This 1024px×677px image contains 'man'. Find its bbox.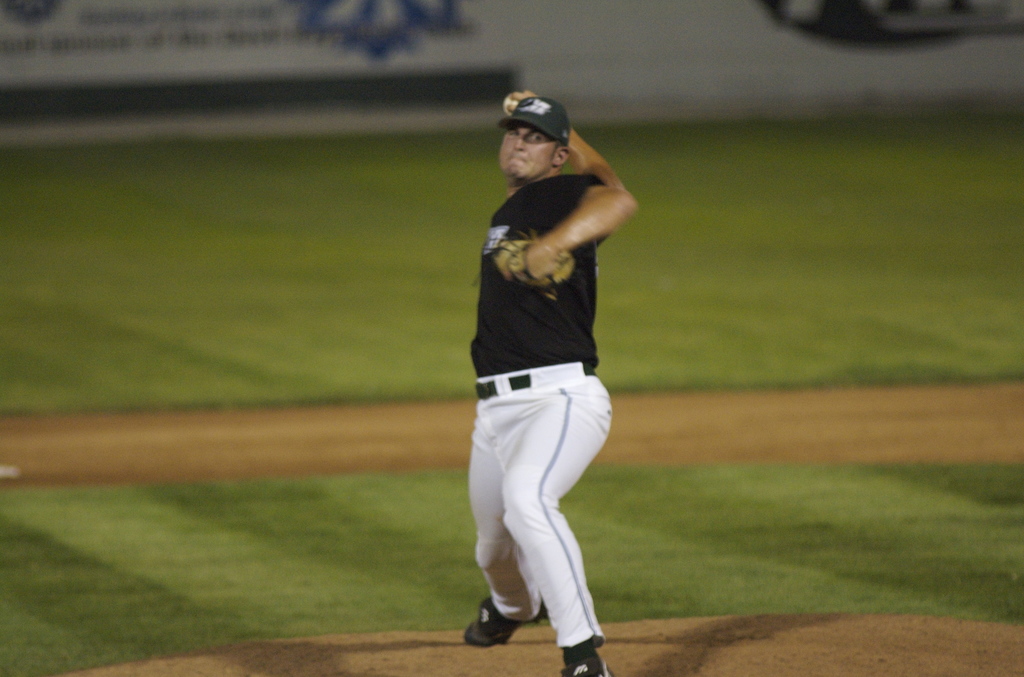
Rect(439, 94, 639, 660).
